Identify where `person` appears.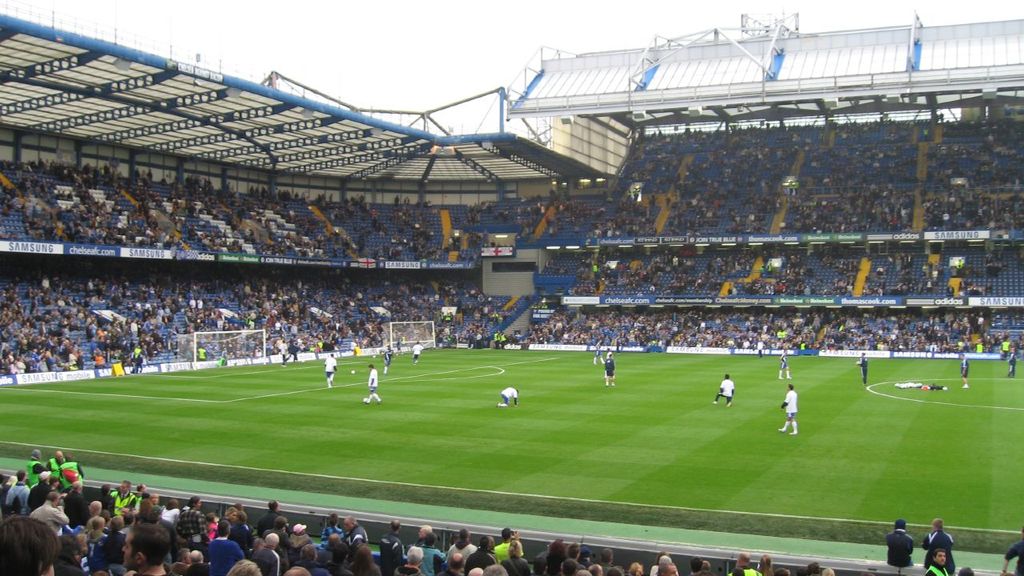
Appears at <bbox>605, 348, 612, 378</bbox>.
